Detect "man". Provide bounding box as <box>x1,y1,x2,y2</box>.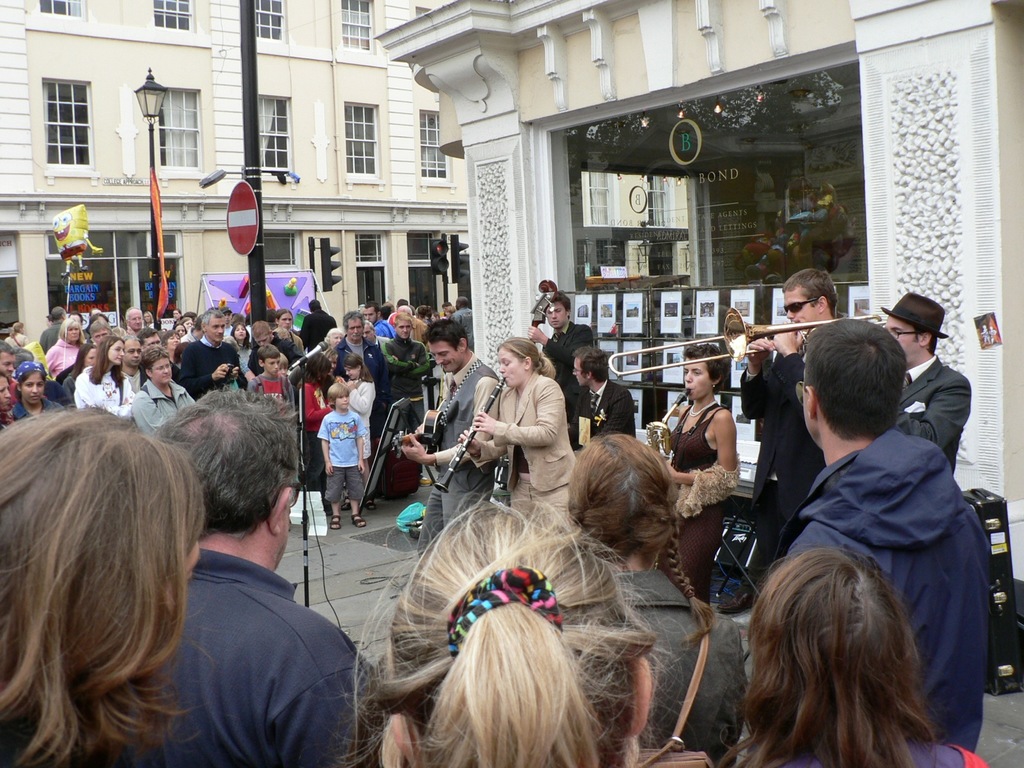
<box>122,337,150,392</box>.
